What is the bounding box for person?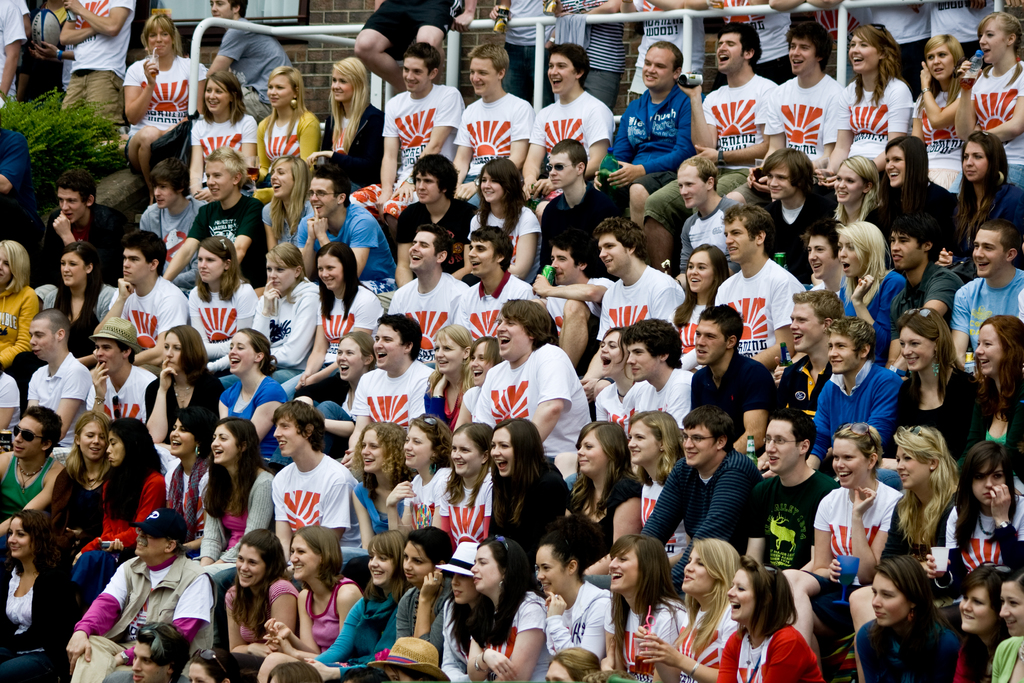
box=[214, 332, 289, 473].
